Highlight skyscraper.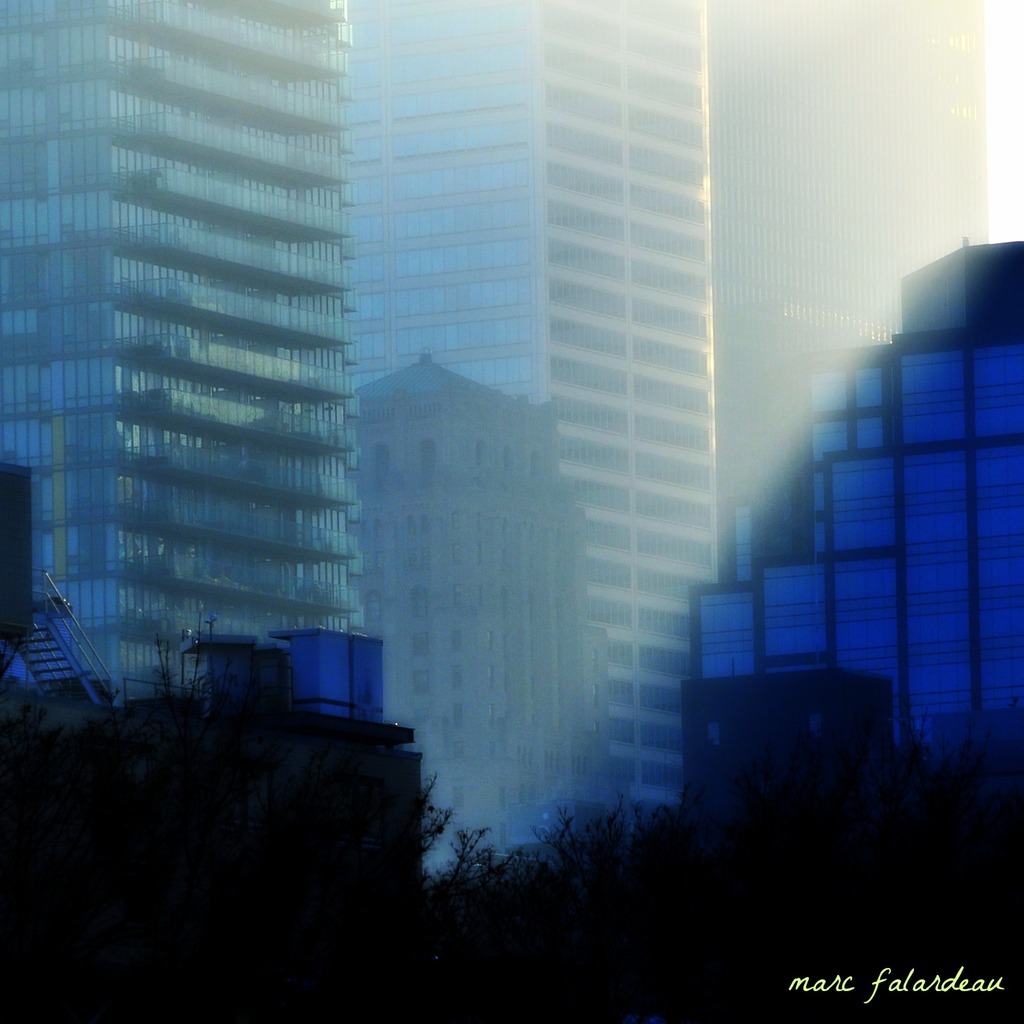
Highlighted region: Rect(684, 233, 1023, 869).
